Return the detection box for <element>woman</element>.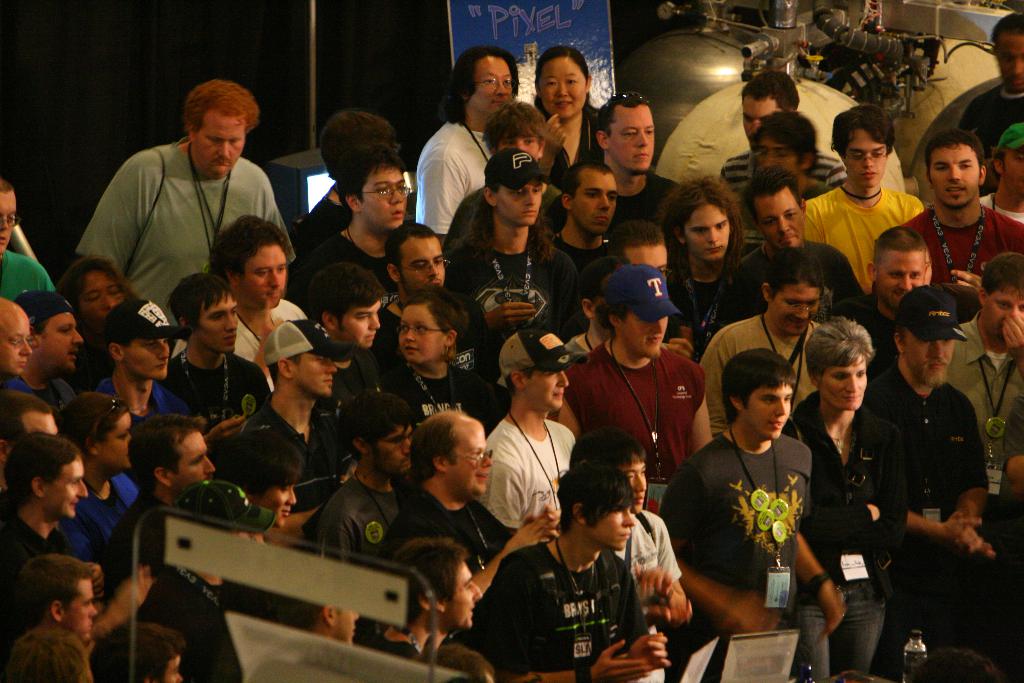
[x1=541, y1=40, x2=599, y2=174].
